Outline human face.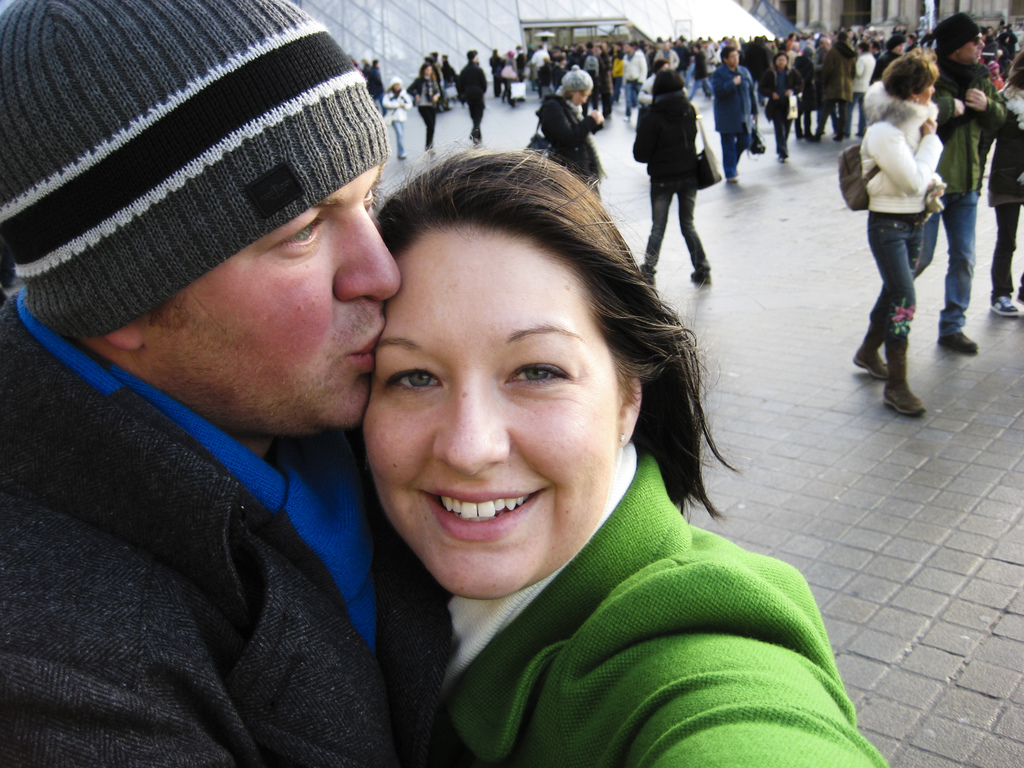
Outline: {"left": 361, "top": 213, "right": 620, "bottom": 600}.
